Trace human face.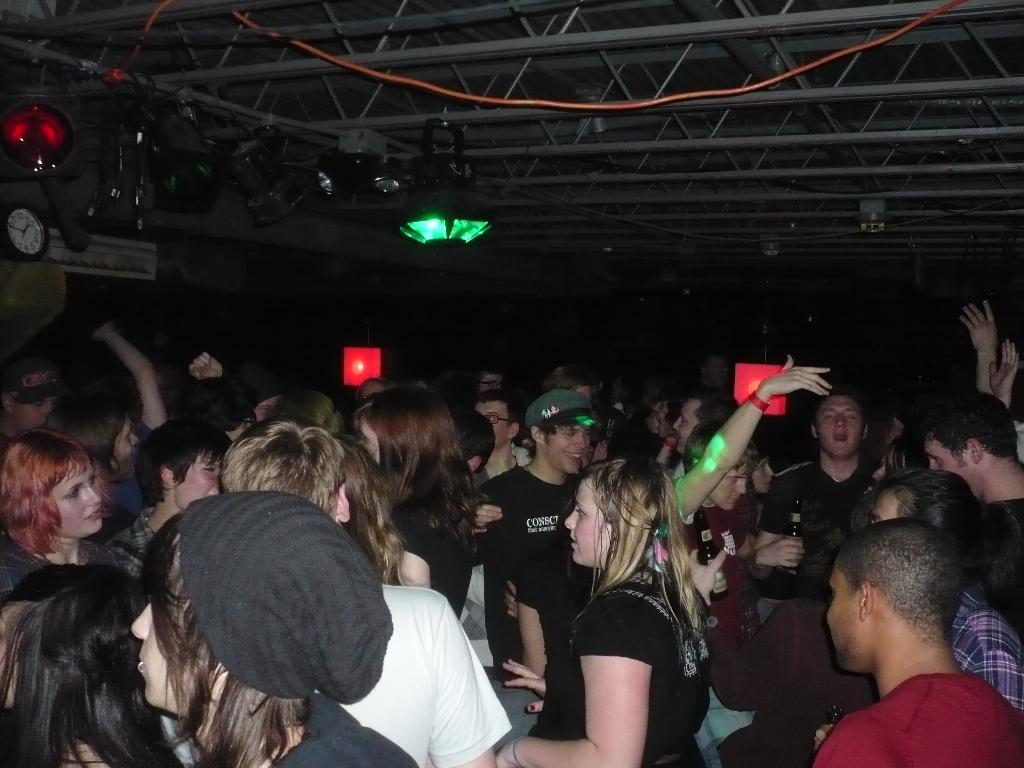
Traced to pyautogui.locateOnScreen(674, 399, 701, 455).
